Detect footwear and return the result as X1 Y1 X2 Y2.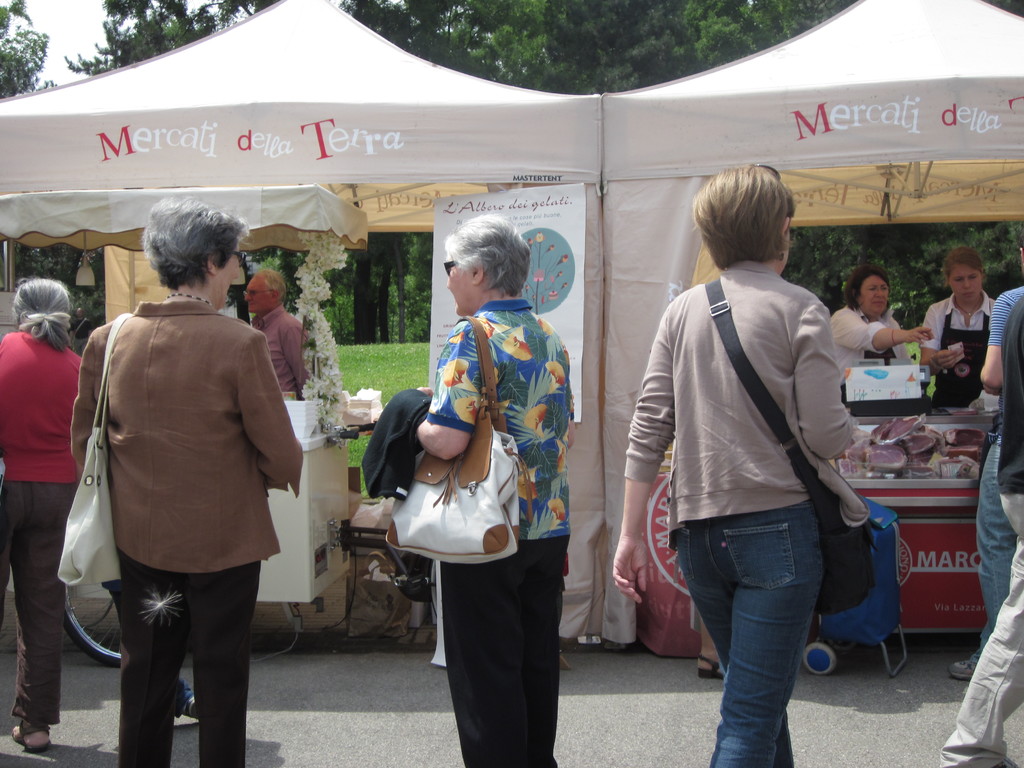
698 654 726 683.
